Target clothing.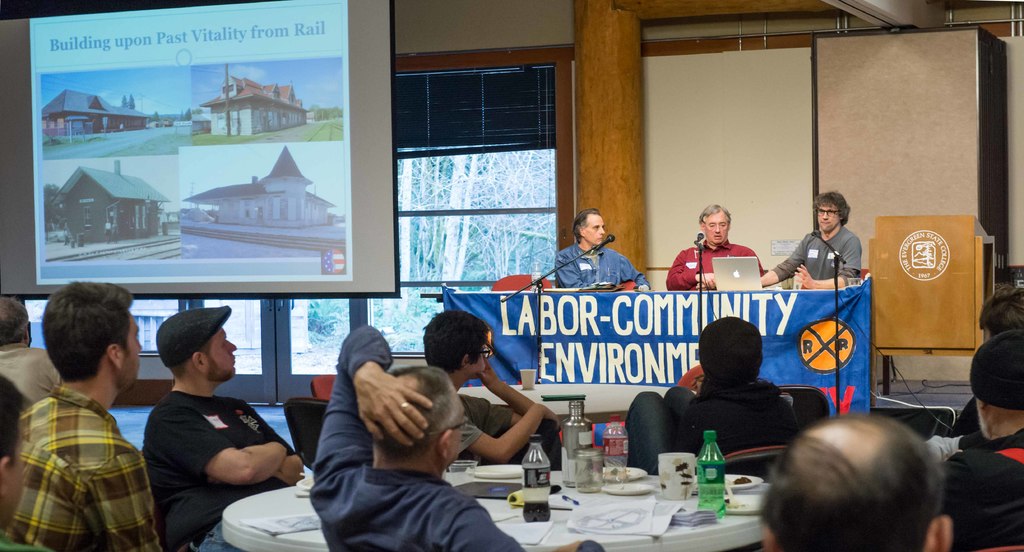
Target region: select_region(937, 435, 1023, 551).
